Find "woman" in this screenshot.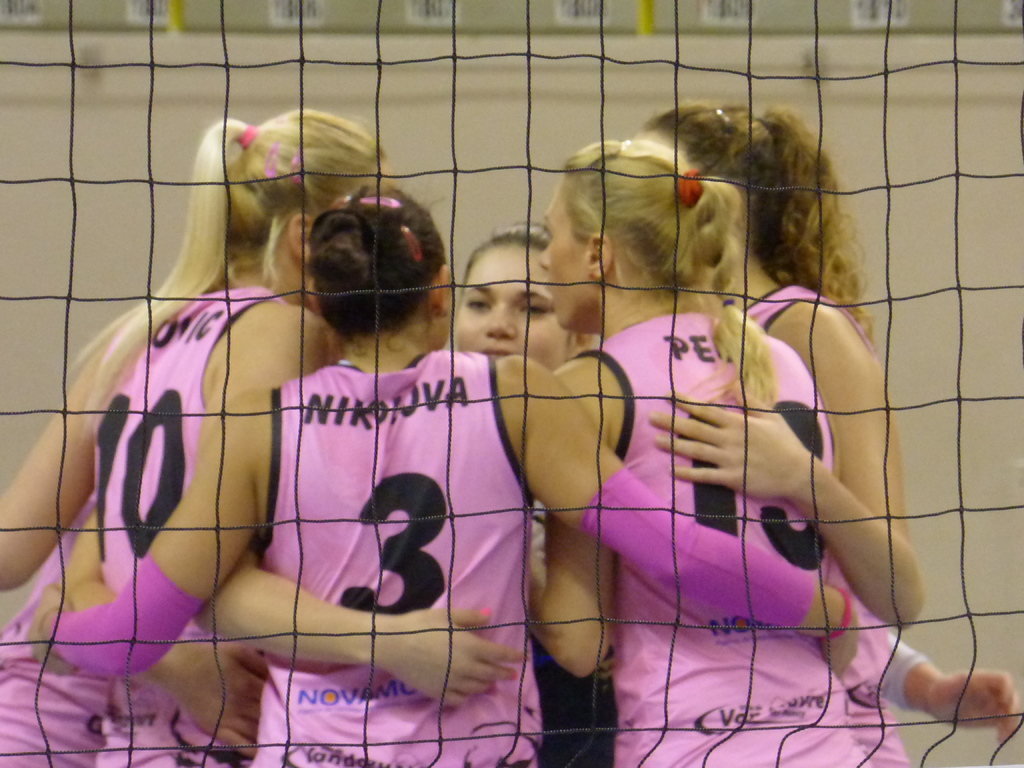
The bounding box for "woman" is locate(0, 109, 524, 767).
